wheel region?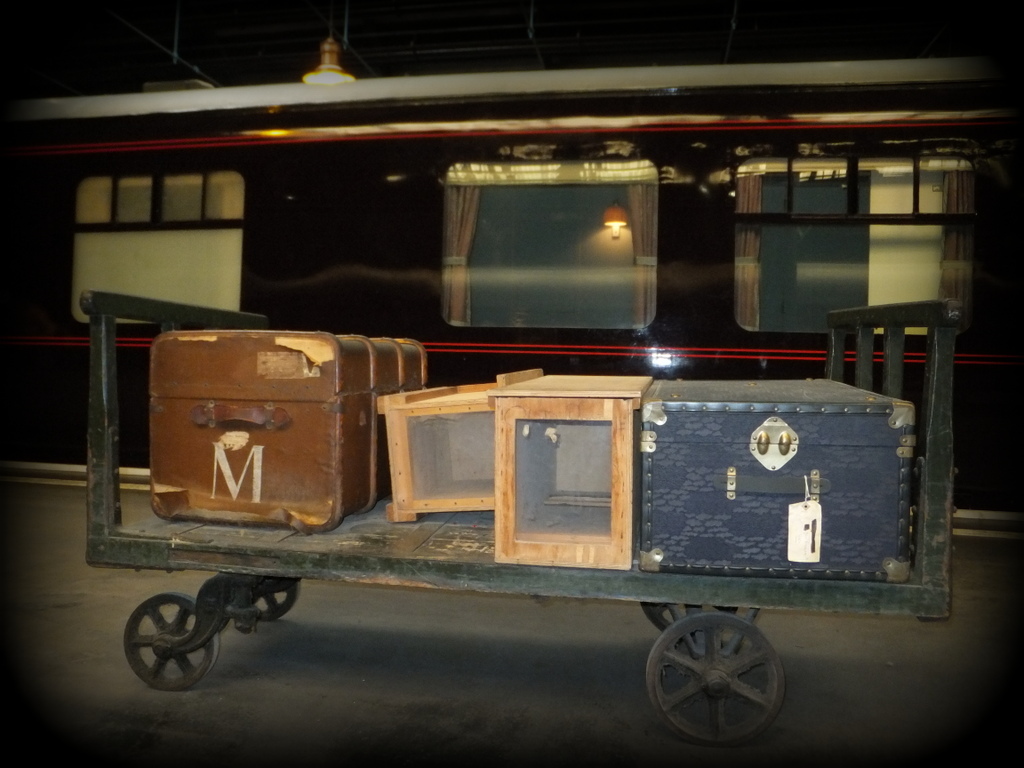
left=250, top=576, right=301, bottom=625
